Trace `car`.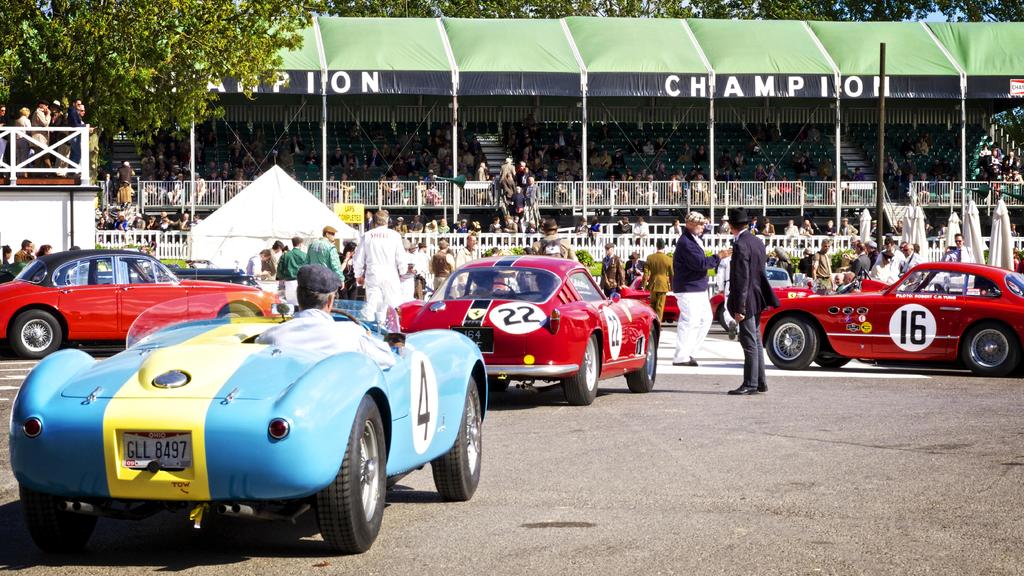
Traced to [610, 263, 745, 324].
